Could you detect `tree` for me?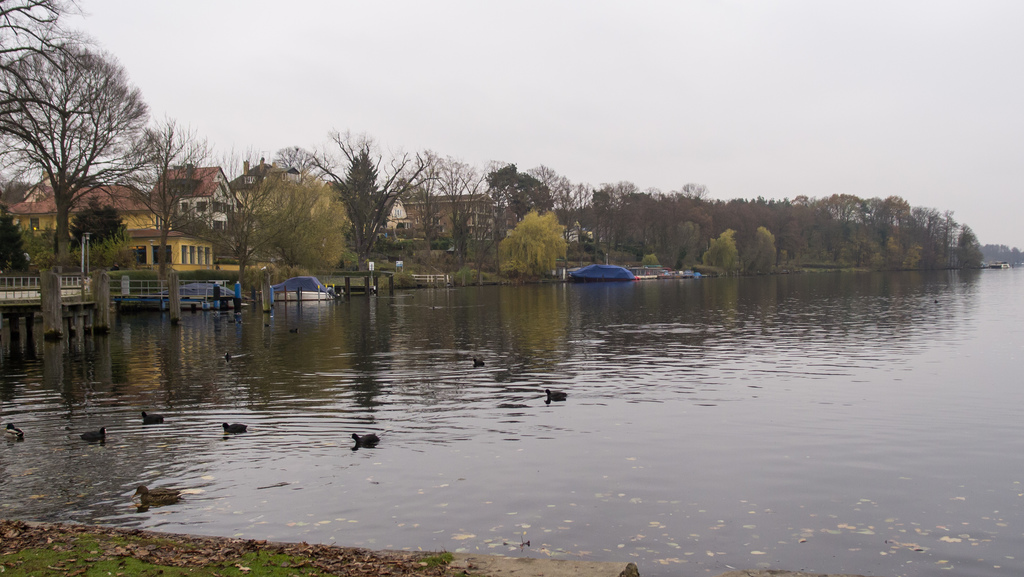
Detection result: 703,227,740,276.
